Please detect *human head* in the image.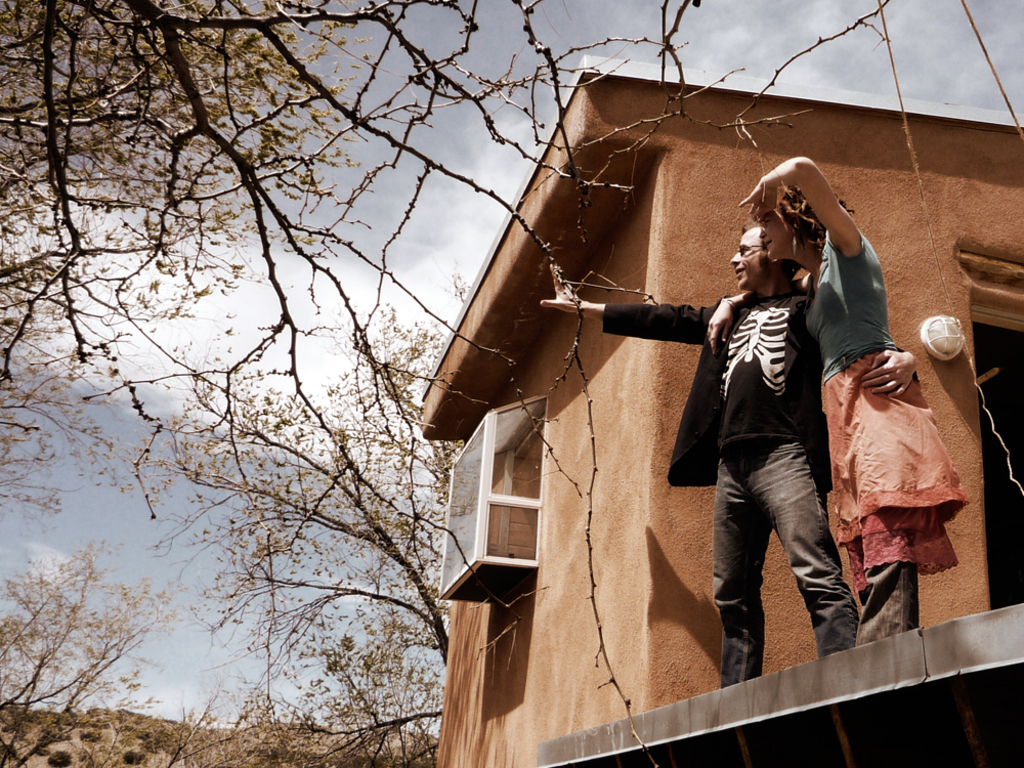
(729,220,803,292).
